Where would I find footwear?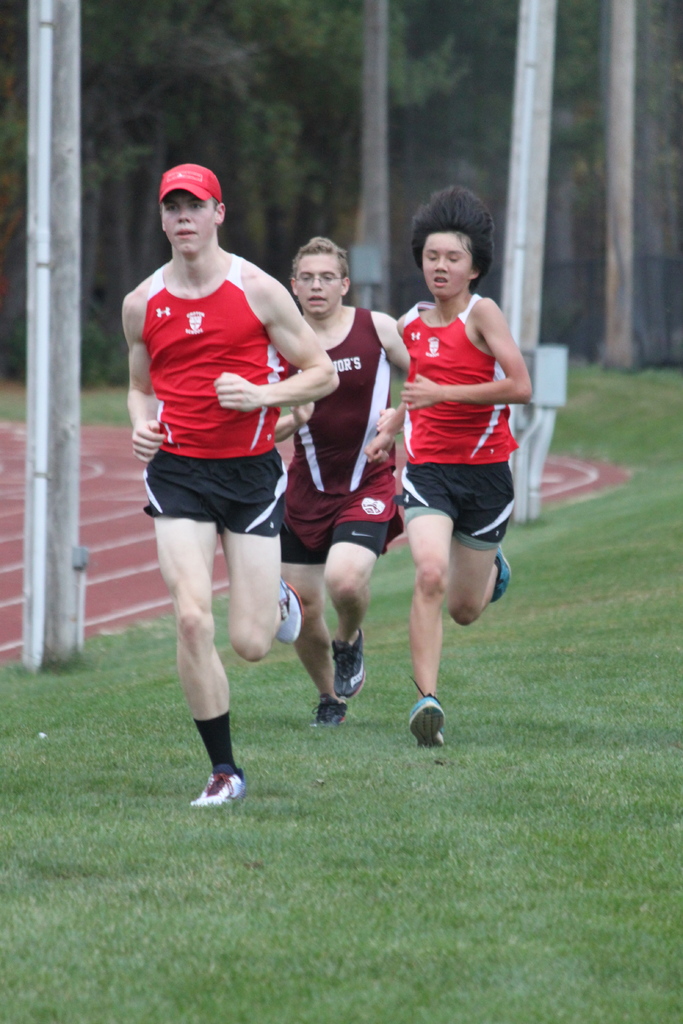
At [x1=333, y1=627, x2=371, y2=699].
